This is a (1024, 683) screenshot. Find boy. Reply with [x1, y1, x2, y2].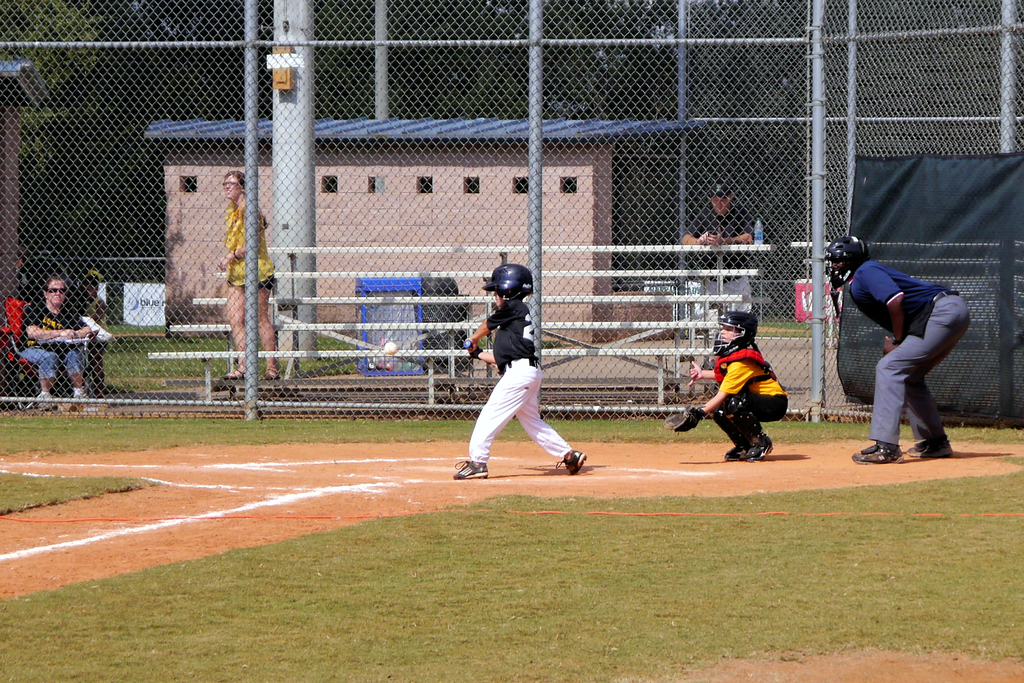
[463, 257, 584, 481].
